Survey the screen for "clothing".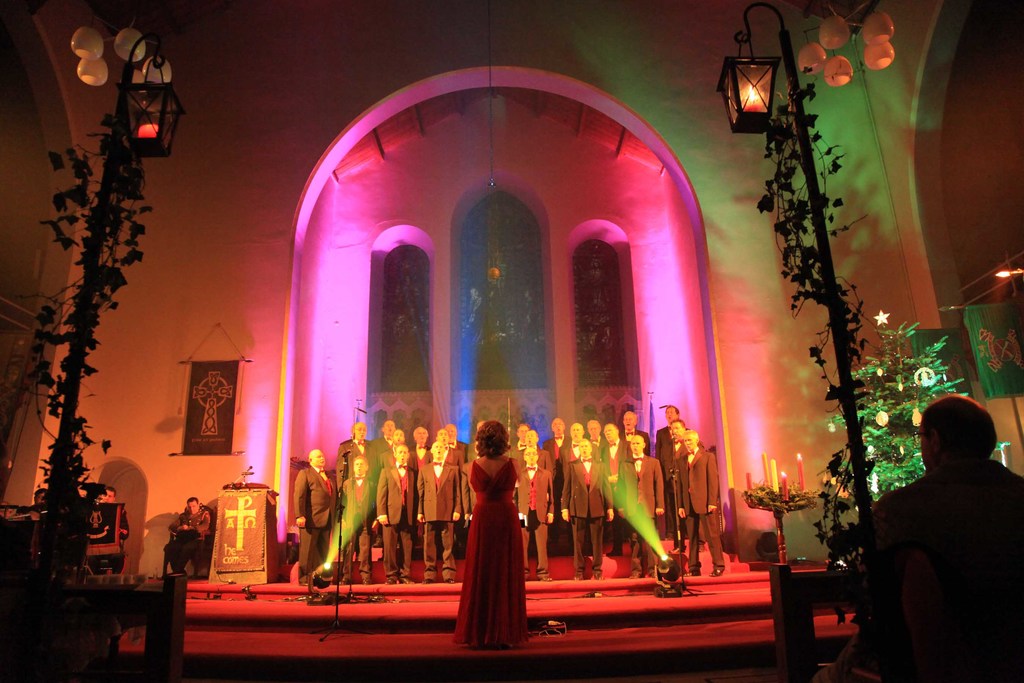
Survey found: BBox(511, 465, 551, 564).
